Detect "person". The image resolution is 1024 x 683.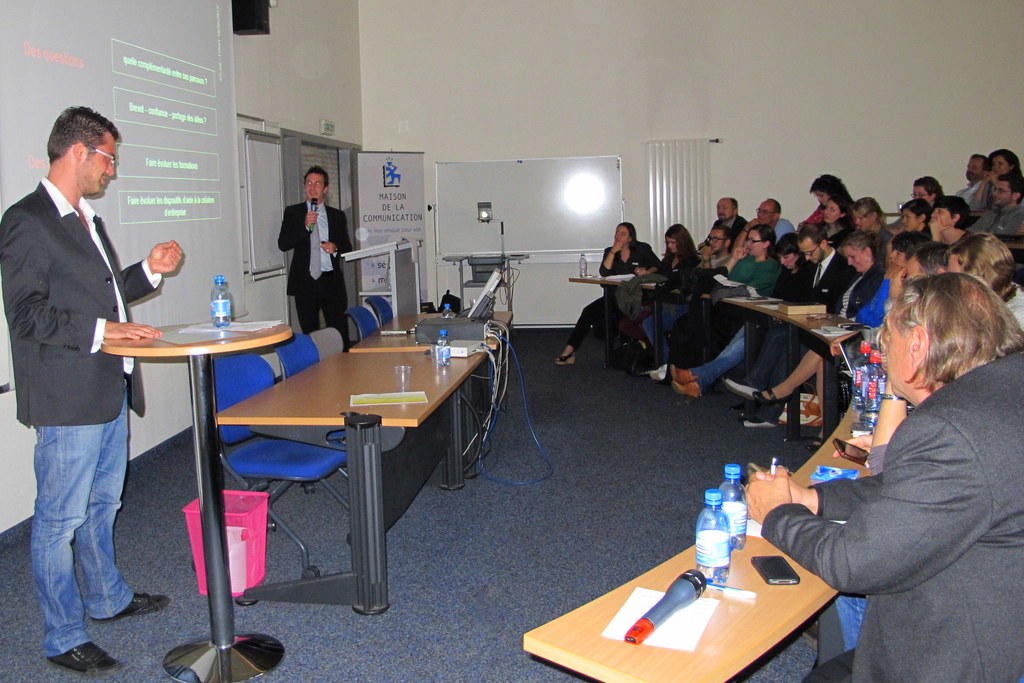
x1=703 y1=195 x2=737 y2=260.
